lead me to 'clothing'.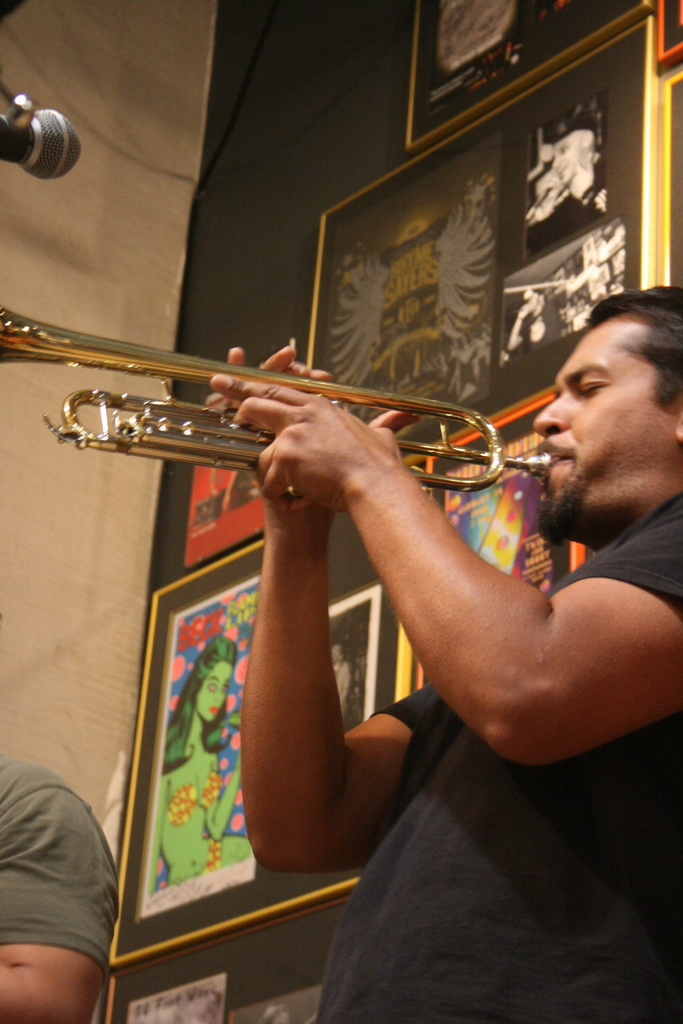
Lead to crop(388, 519, 682, 1023).
